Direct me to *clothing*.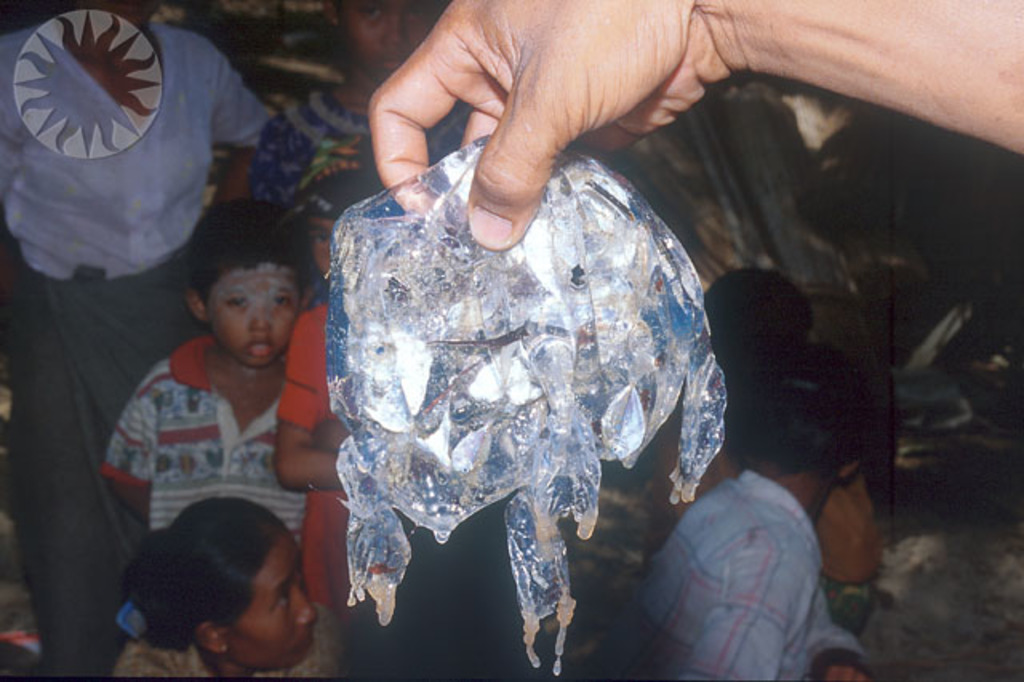
Direction: l=635, t=466, r=882, b=578.
